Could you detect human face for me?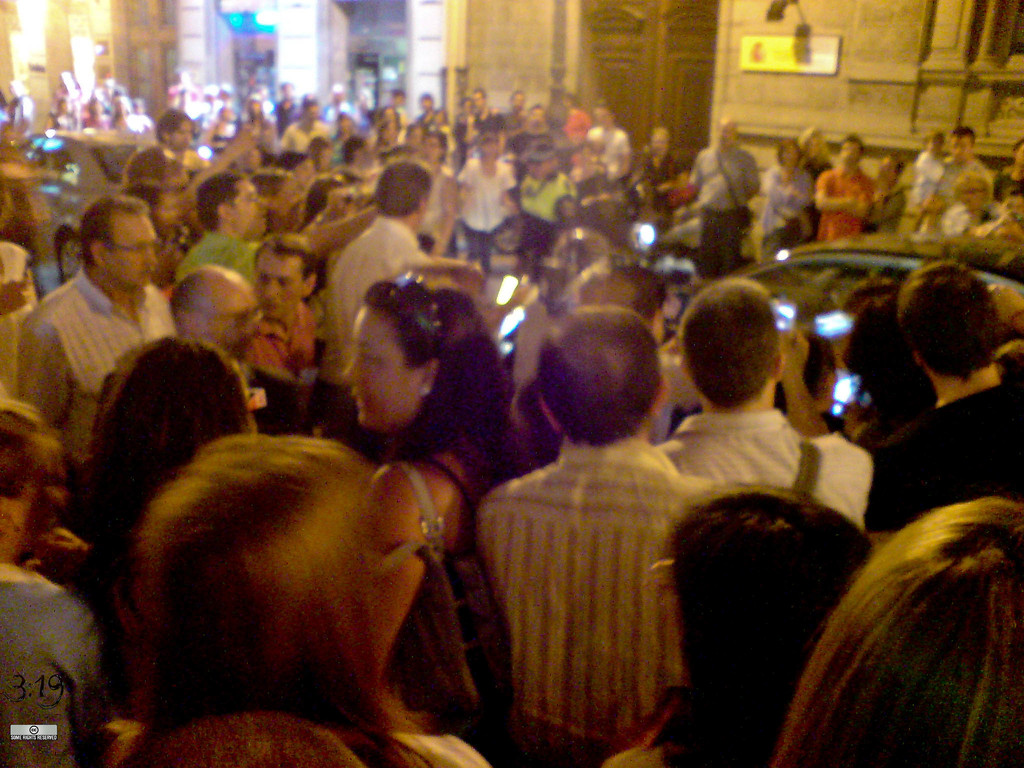
Detection result: detection(948, 136, 970, 156).
